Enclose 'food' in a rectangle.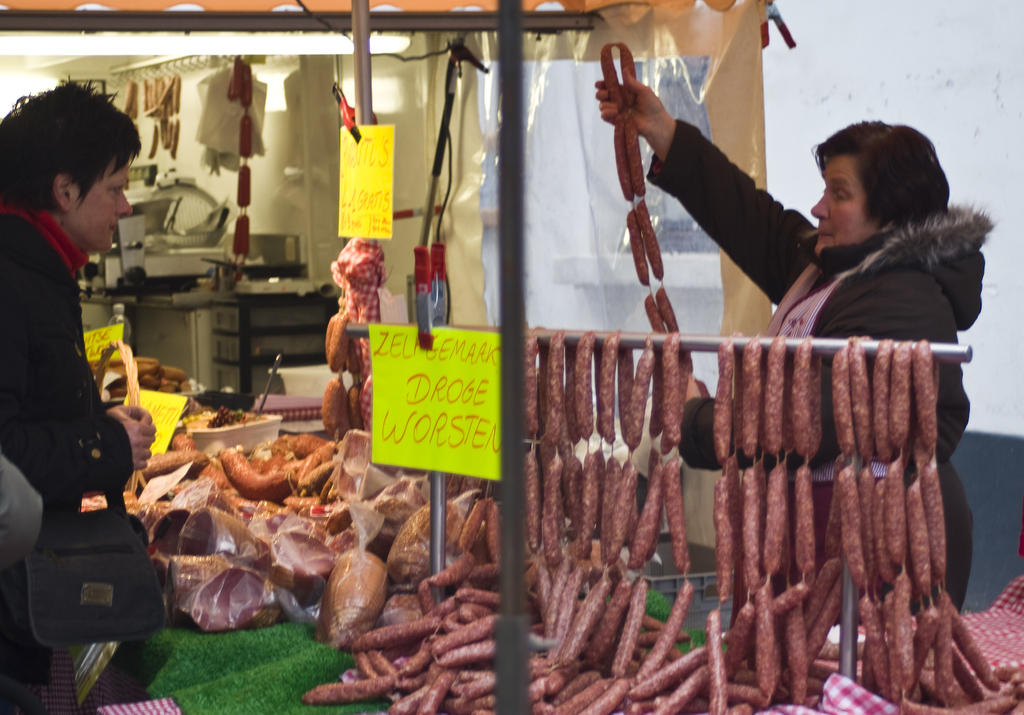
detection(298, 531, 394, 651).
